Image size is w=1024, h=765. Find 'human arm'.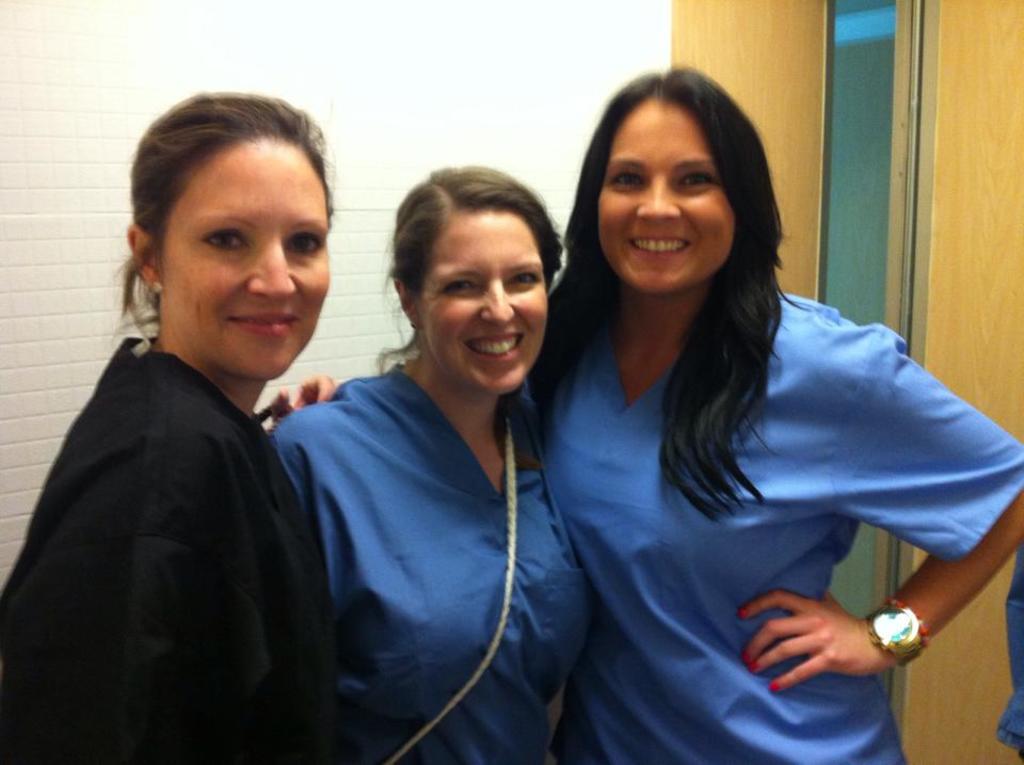
x1=740, y1=487, x2=1023, y2=691.
